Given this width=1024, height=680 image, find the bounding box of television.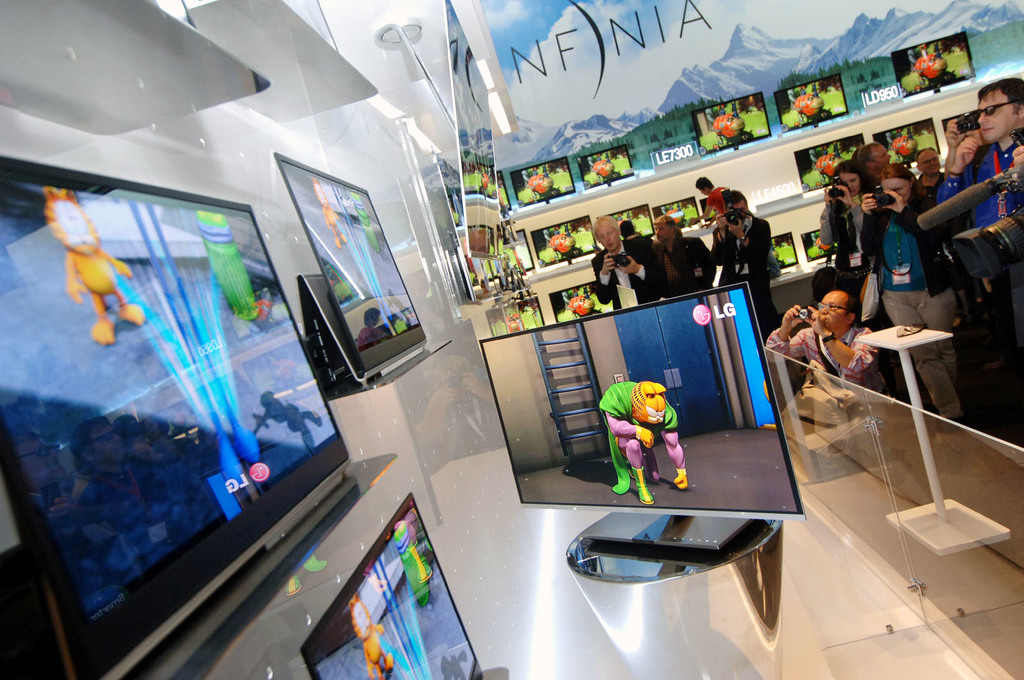
577, 142, 632, 191.
